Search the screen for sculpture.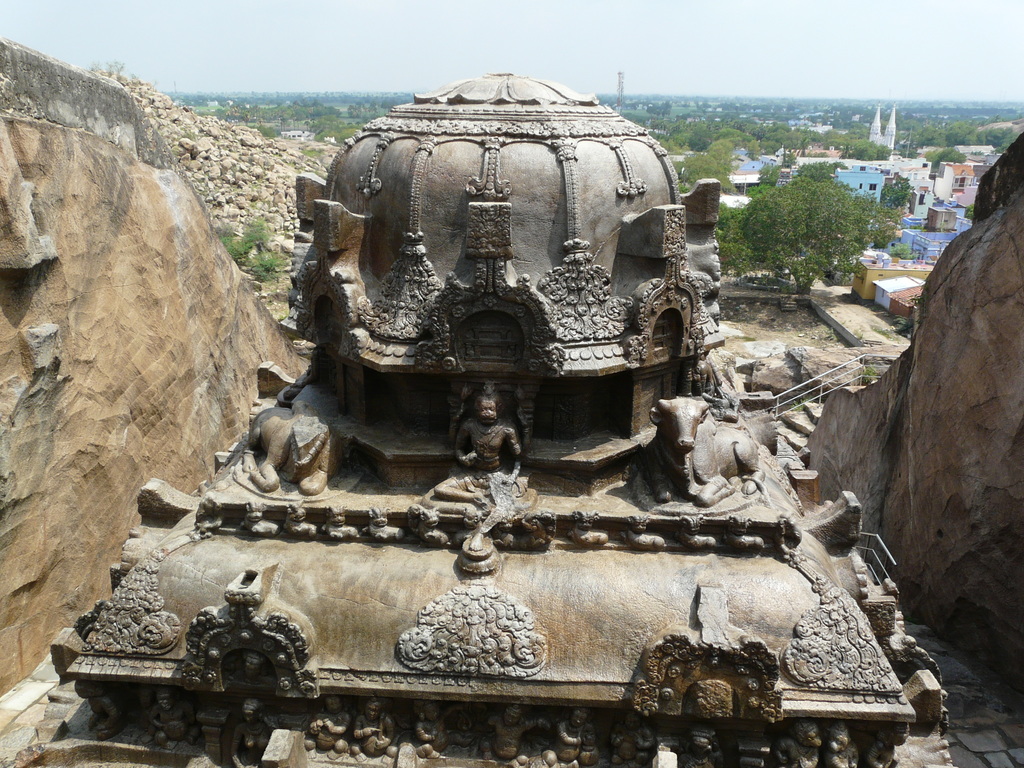
Found at (x1=36, y1=68, x2=954, y2=767).
